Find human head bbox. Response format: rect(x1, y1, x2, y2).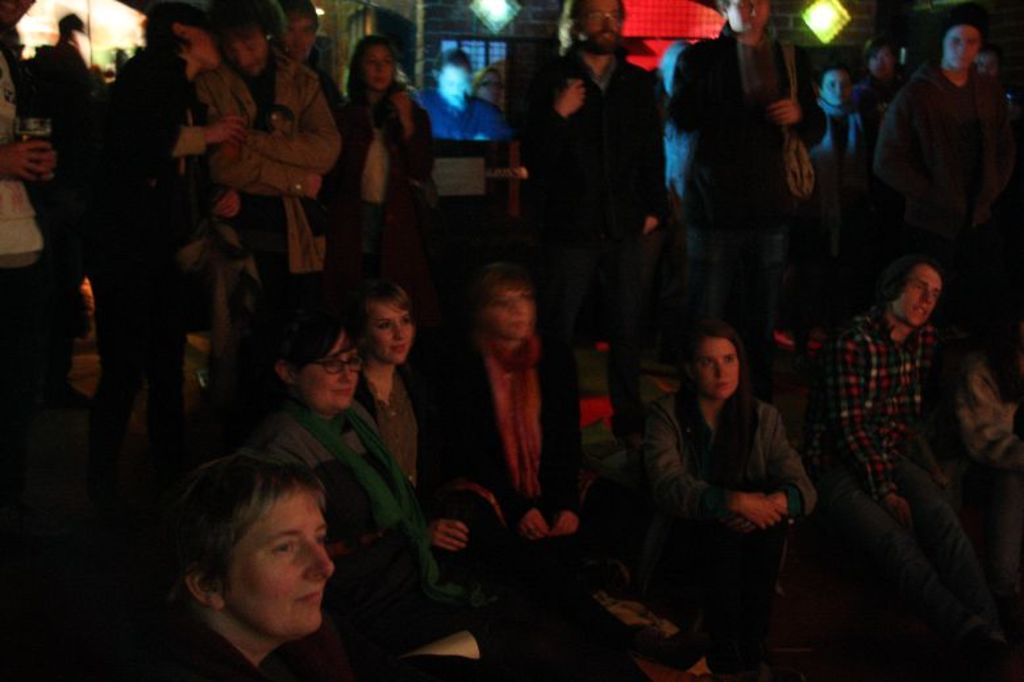
rect(278, 308, 365, 419).
